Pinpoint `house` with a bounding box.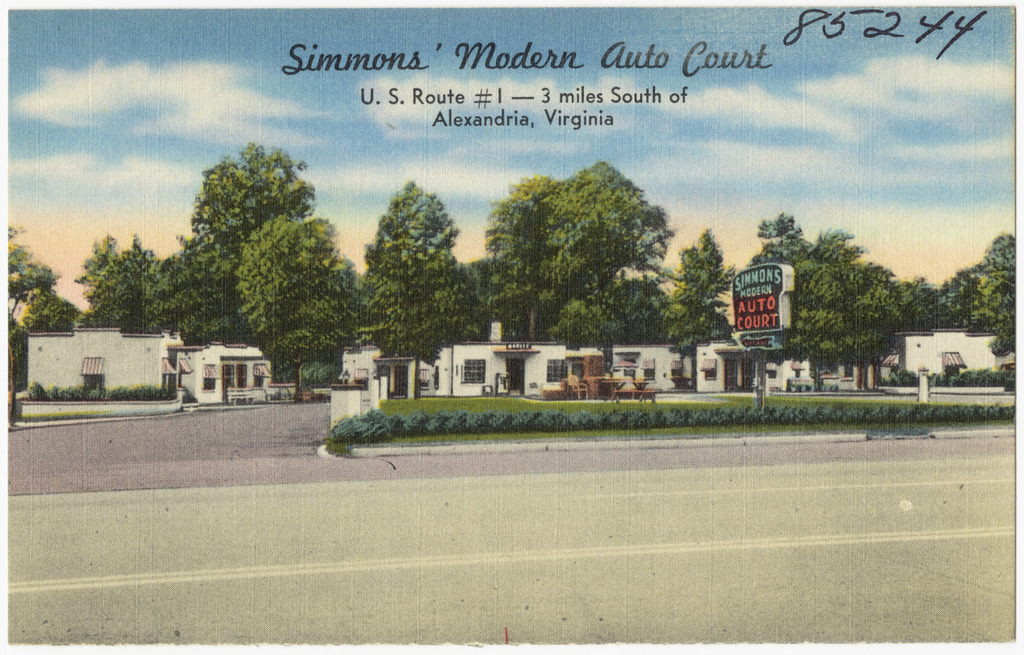
box=[9, 325, 274, 432].
